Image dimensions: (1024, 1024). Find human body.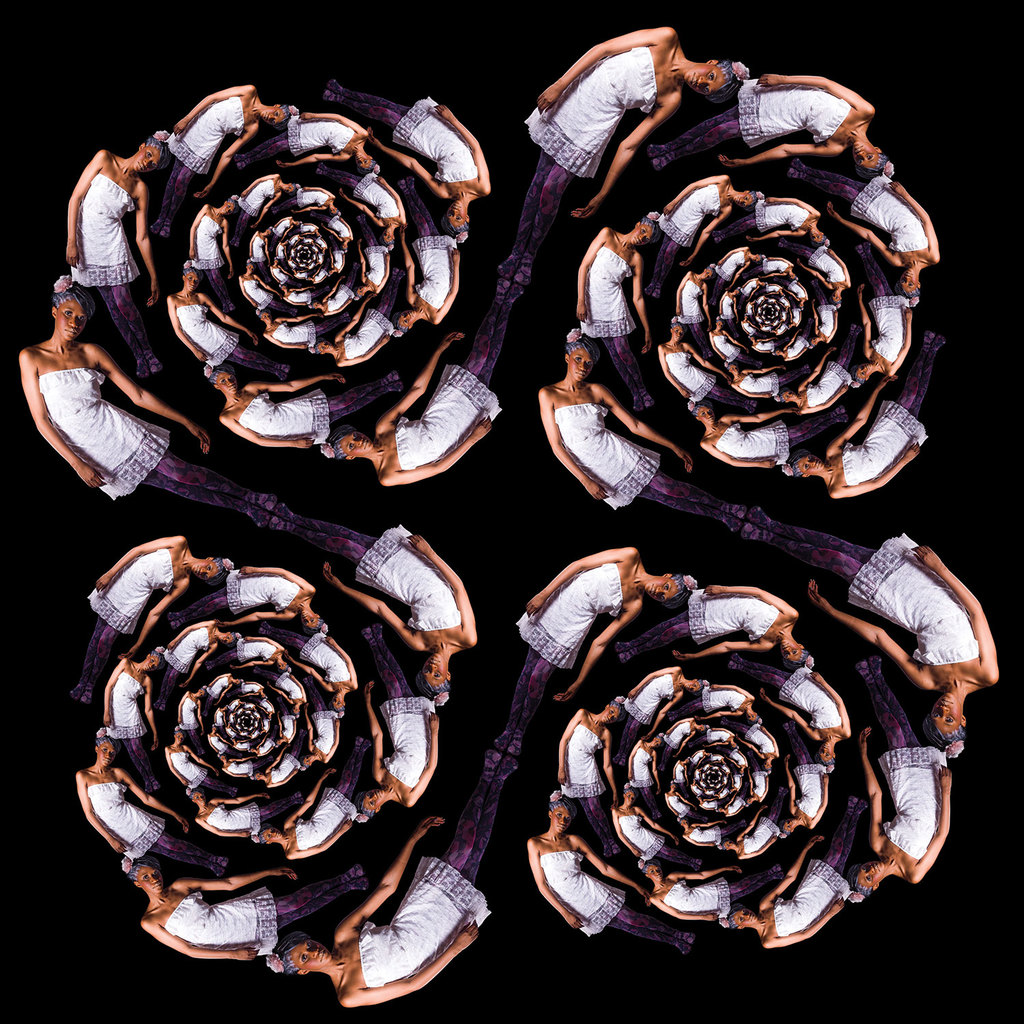
(239, 277, 296, 311).
